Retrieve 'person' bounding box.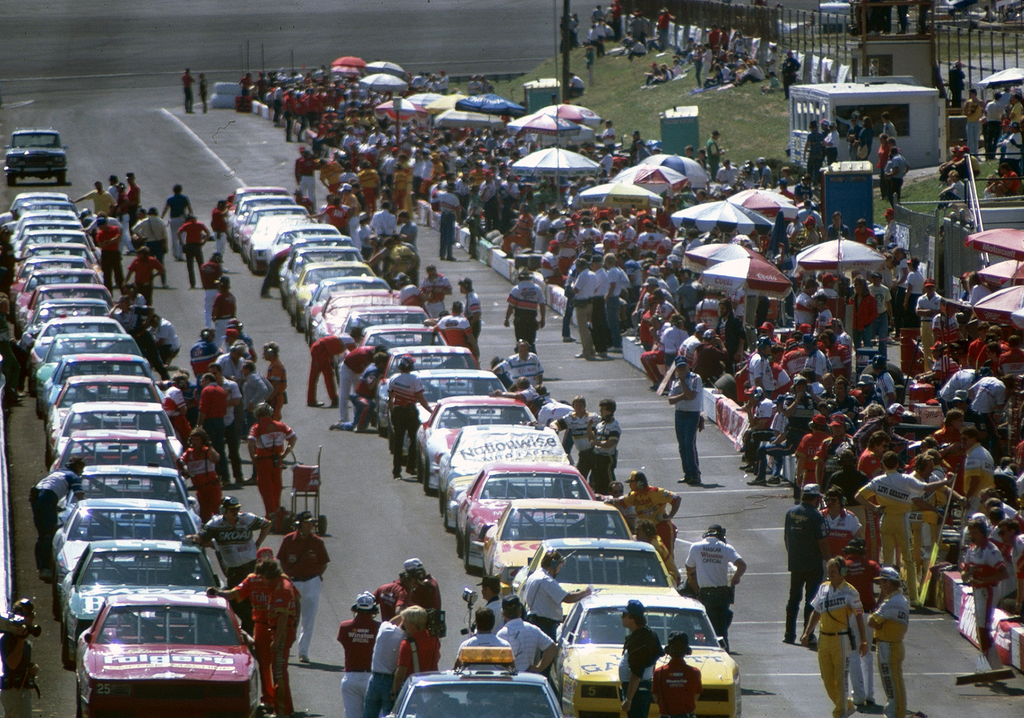
Bounding box: (x1=617, y1=596, x2=664, y2=717).
